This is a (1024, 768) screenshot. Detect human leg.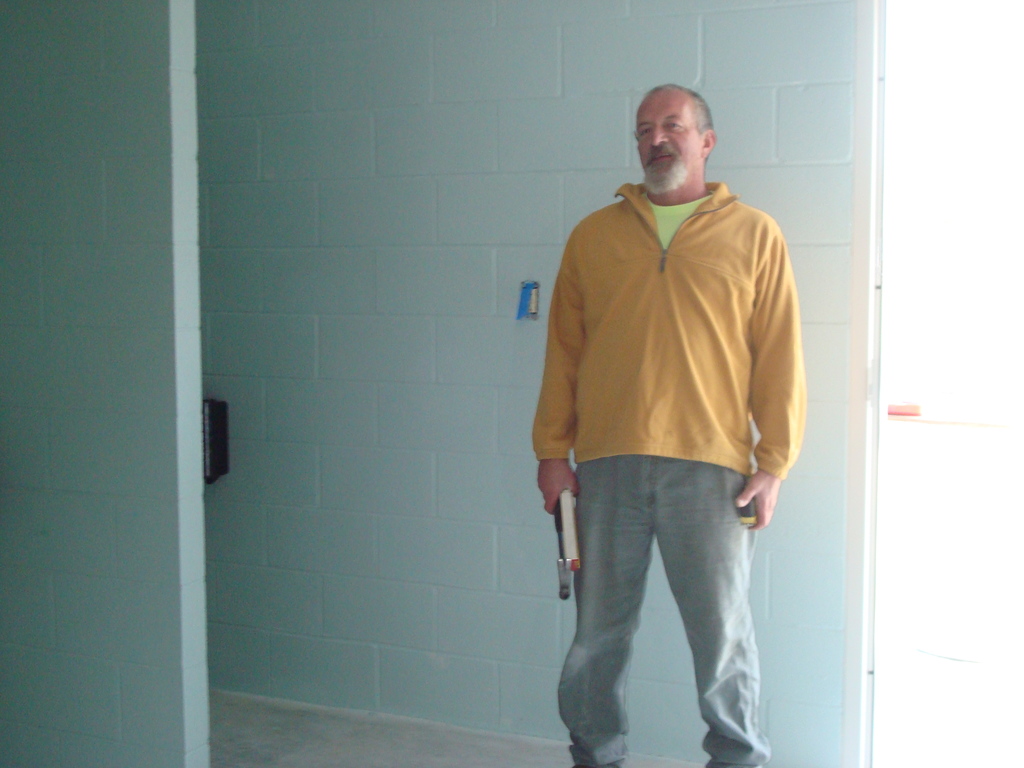
<box>556,460,654,767</box>.
